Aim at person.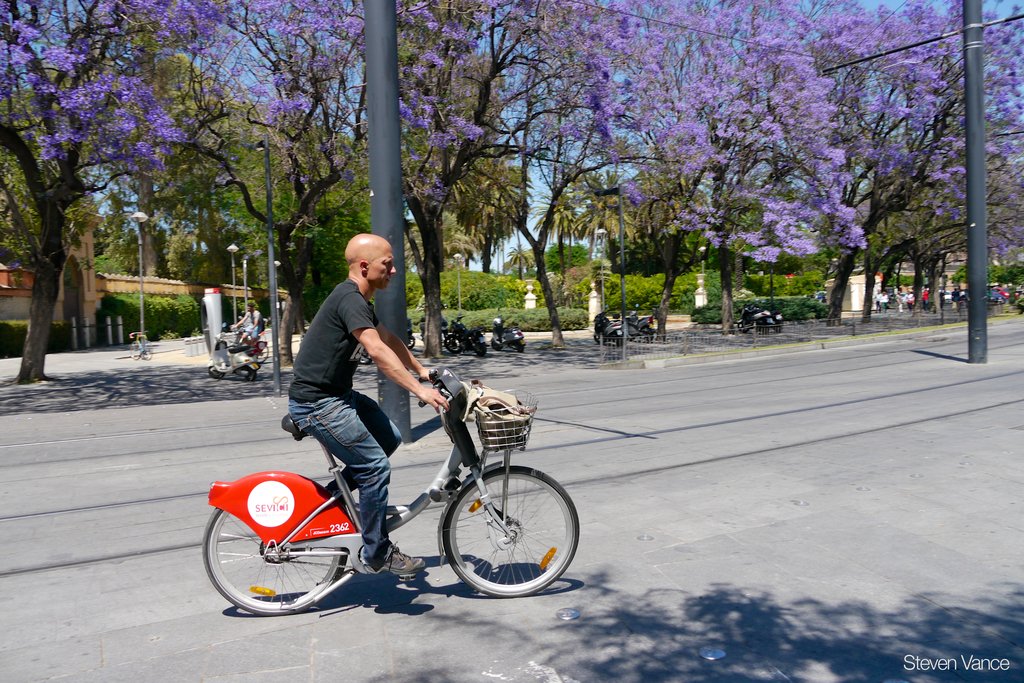
Aimed at Rect(287, 232, 449, 576).
